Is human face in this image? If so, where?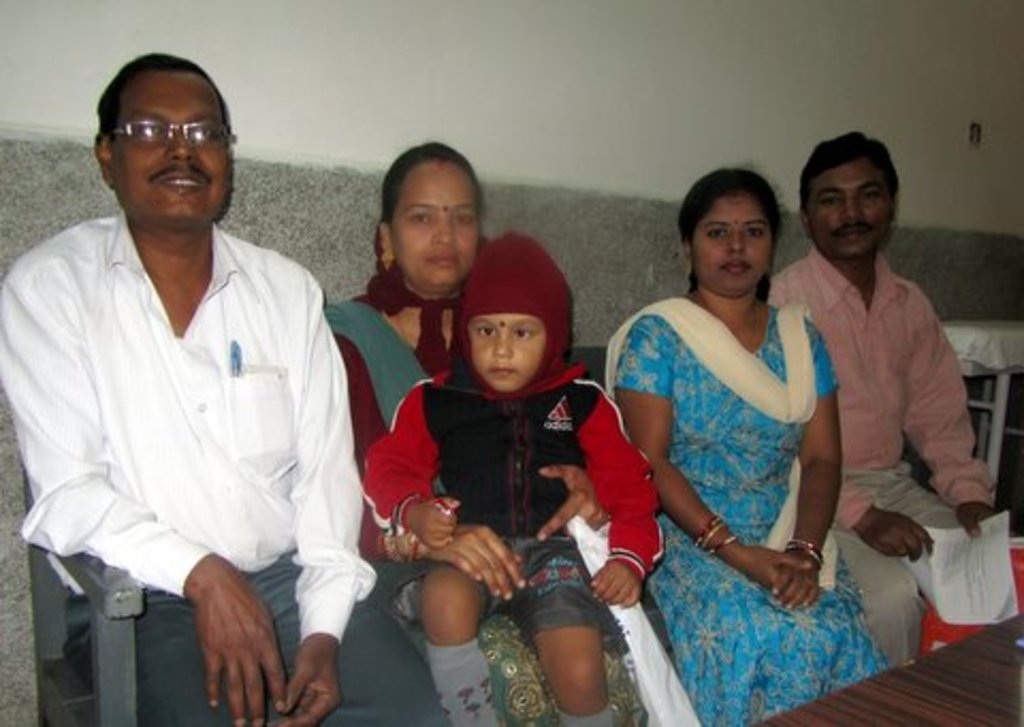
Yes, at bbox=[695, 198, 772, 296].
